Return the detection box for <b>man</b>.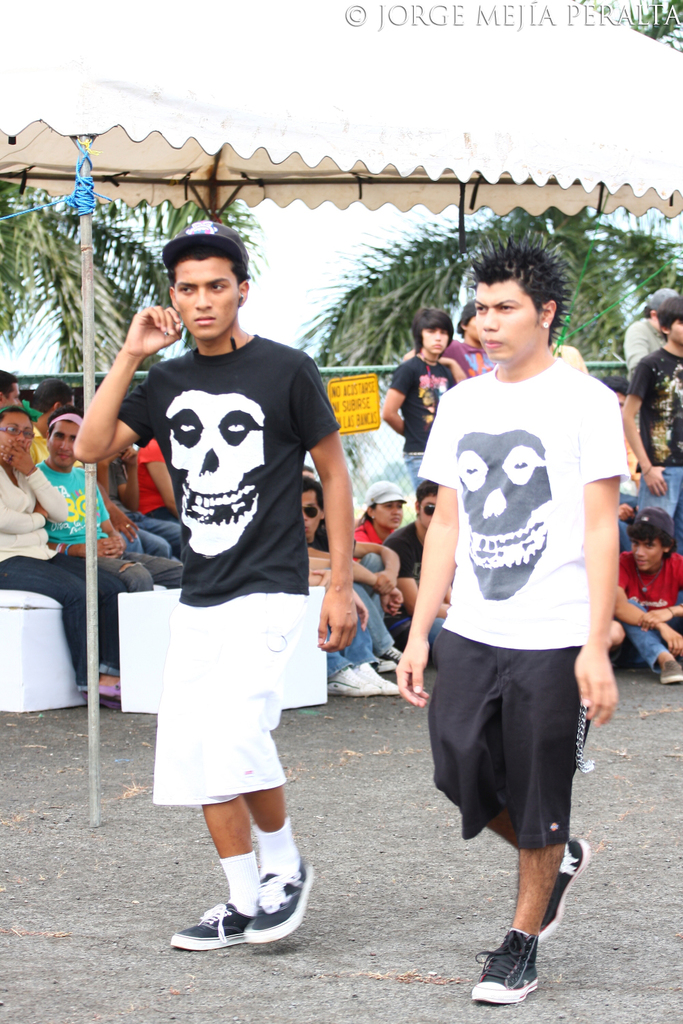
{"left": 393, "top": 485, "right": 464, "bottom": 610}.
